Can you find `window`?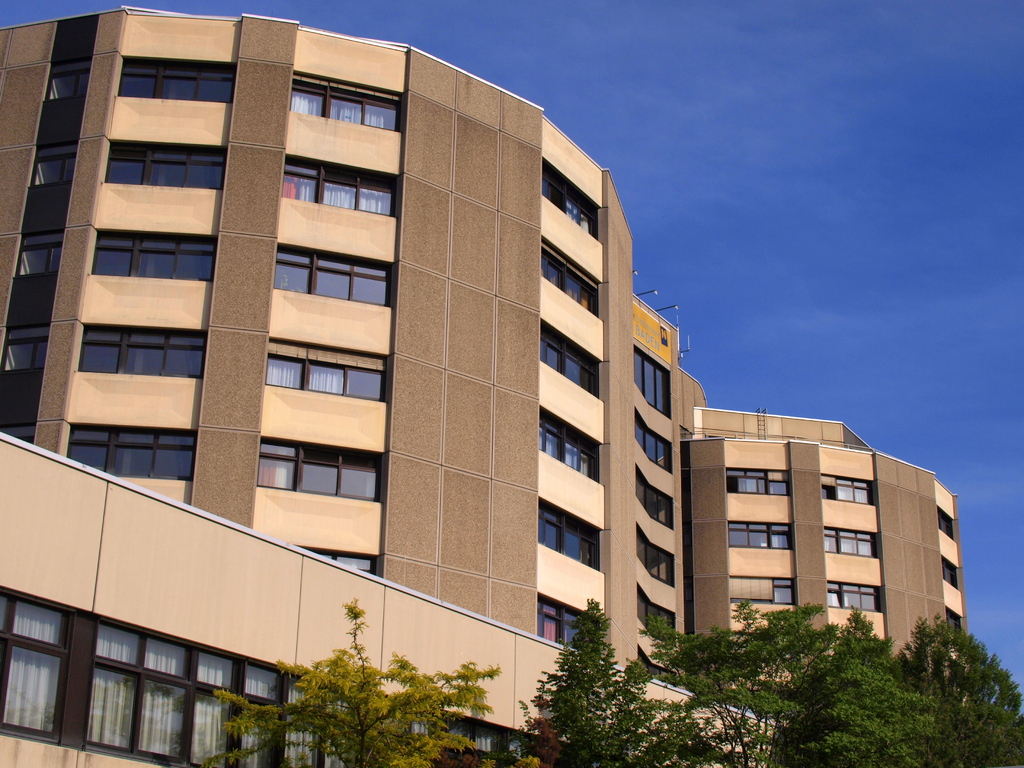
Yes, bounding box: (x1=634, y1=416, x2=669, y2=468).
